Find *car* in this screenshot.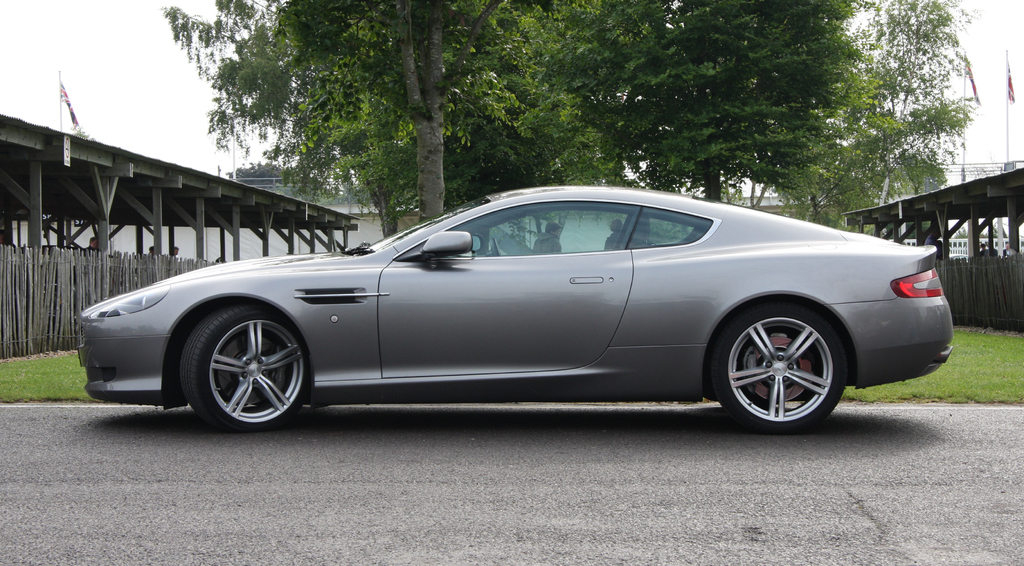
The bounding box for *car* is (79,192,959,444).
